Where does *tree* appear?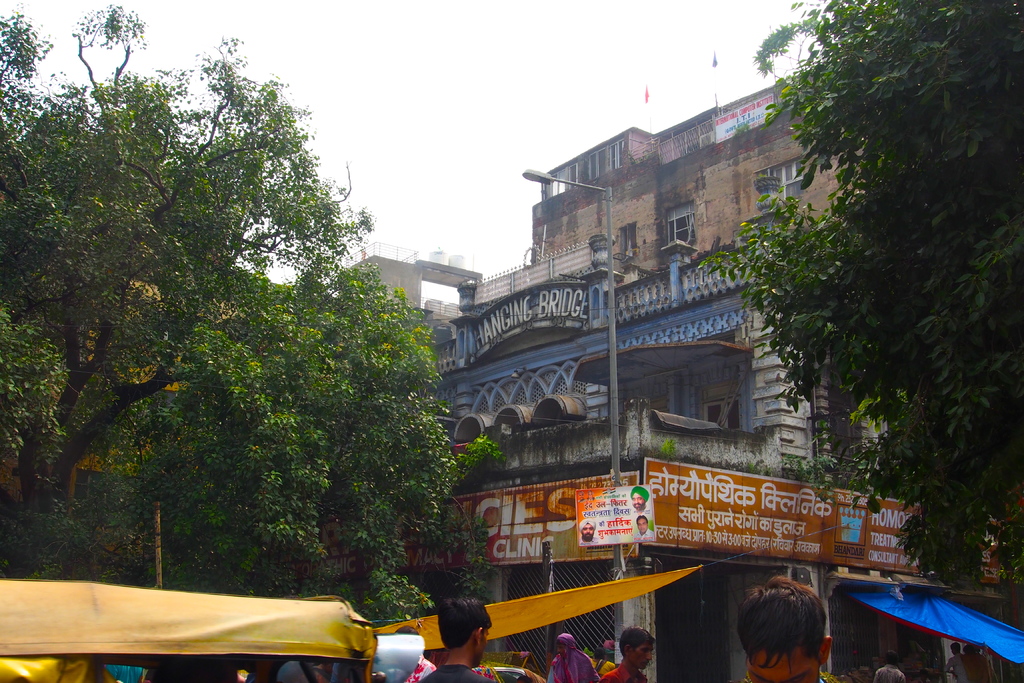
Appears at [702,0,1023,624].
